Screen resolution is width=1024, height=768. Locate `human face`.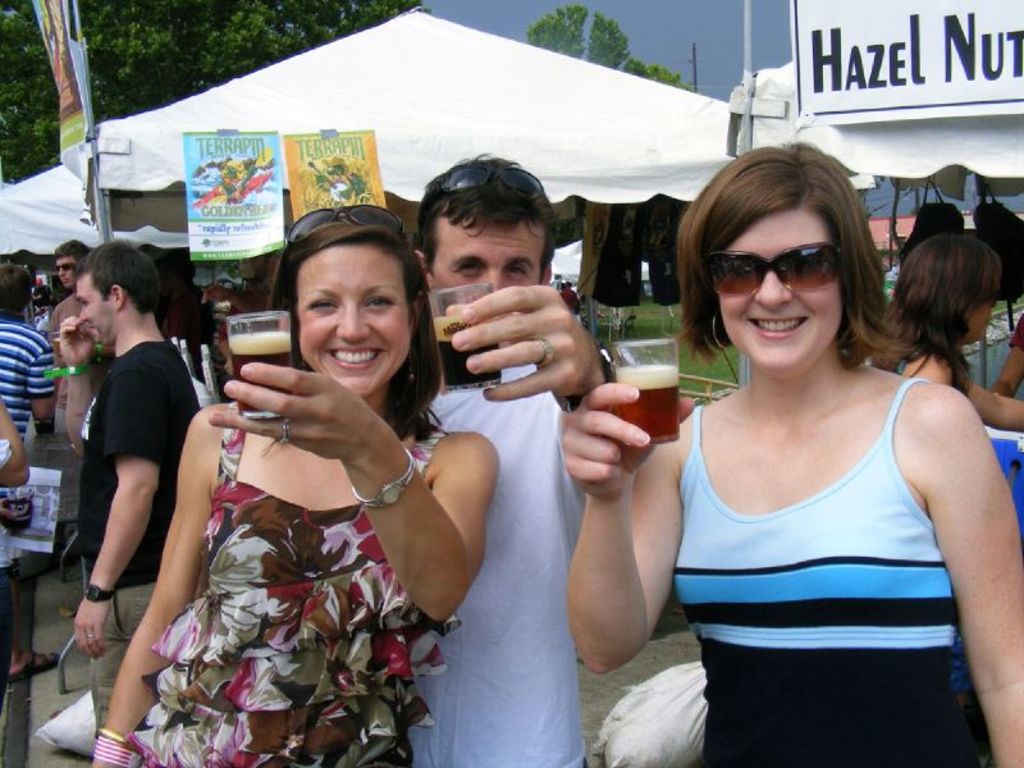
select_region(430, 214, 541, 288).
